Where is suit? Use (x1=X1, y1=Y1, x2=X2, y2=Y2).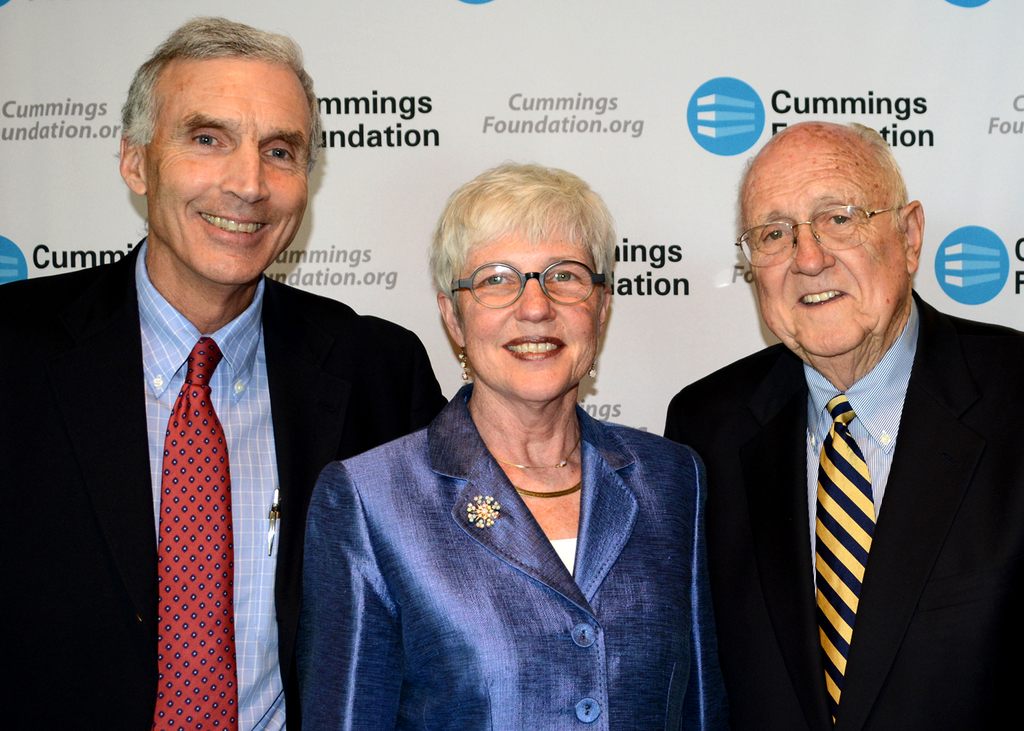
(x1=0, y1=238, x2=450, y2=730).
